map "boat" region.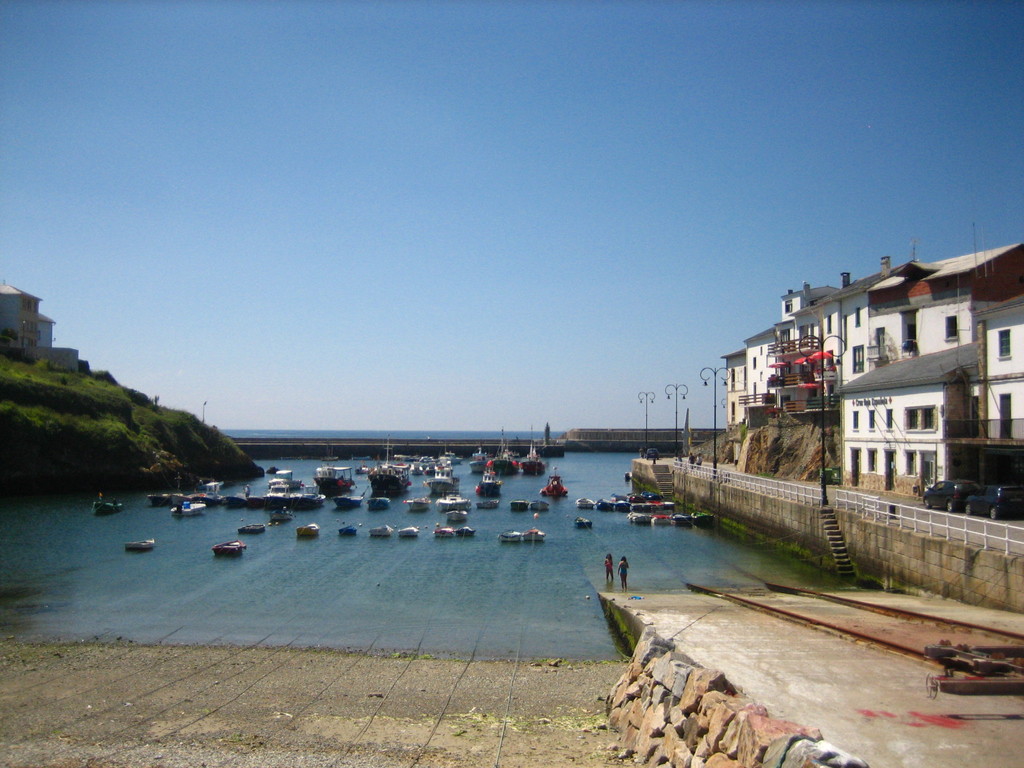
Mapped to Rect(364, 438, 411, 501).
